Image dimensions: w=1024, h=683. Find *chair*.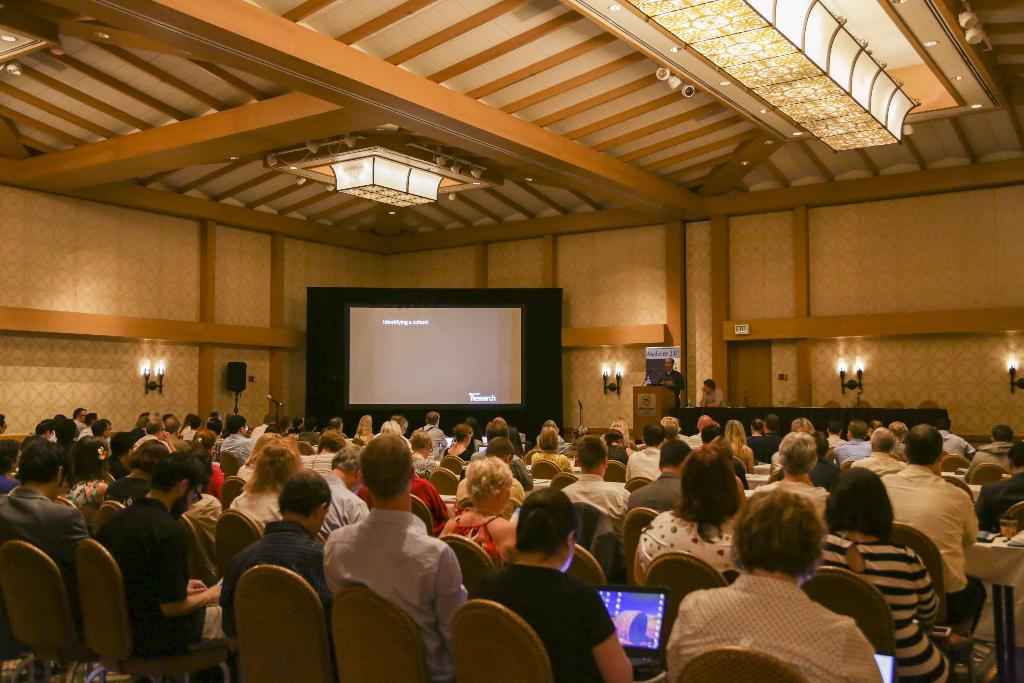
[left=97, top=501, right=126, bottom=532].
